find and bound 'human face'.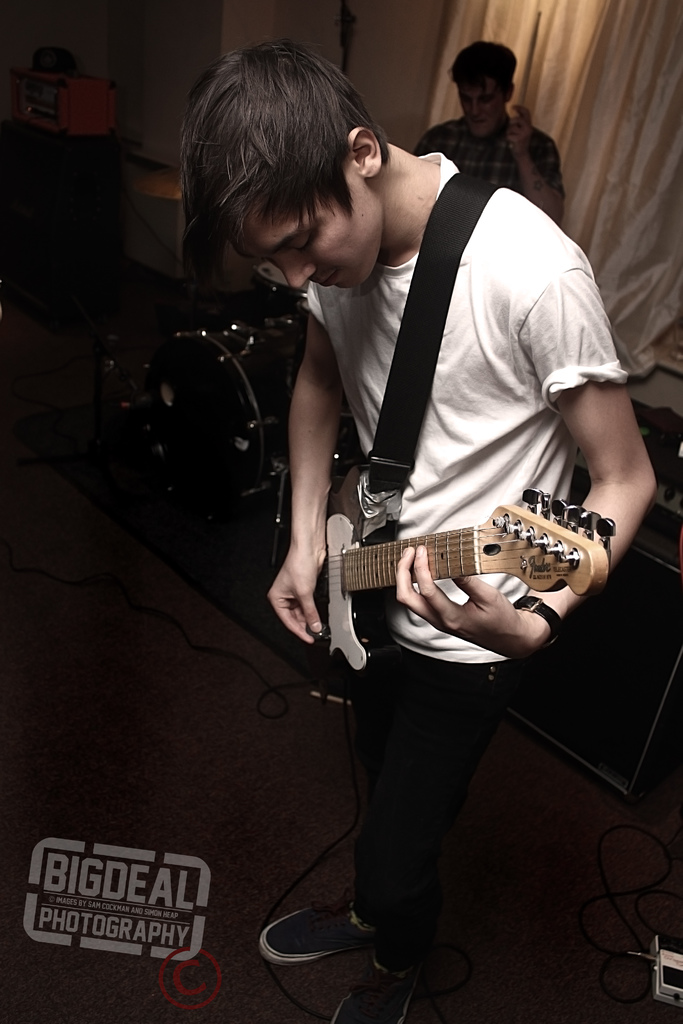
Bound: region(229, 166, 384, 285).
